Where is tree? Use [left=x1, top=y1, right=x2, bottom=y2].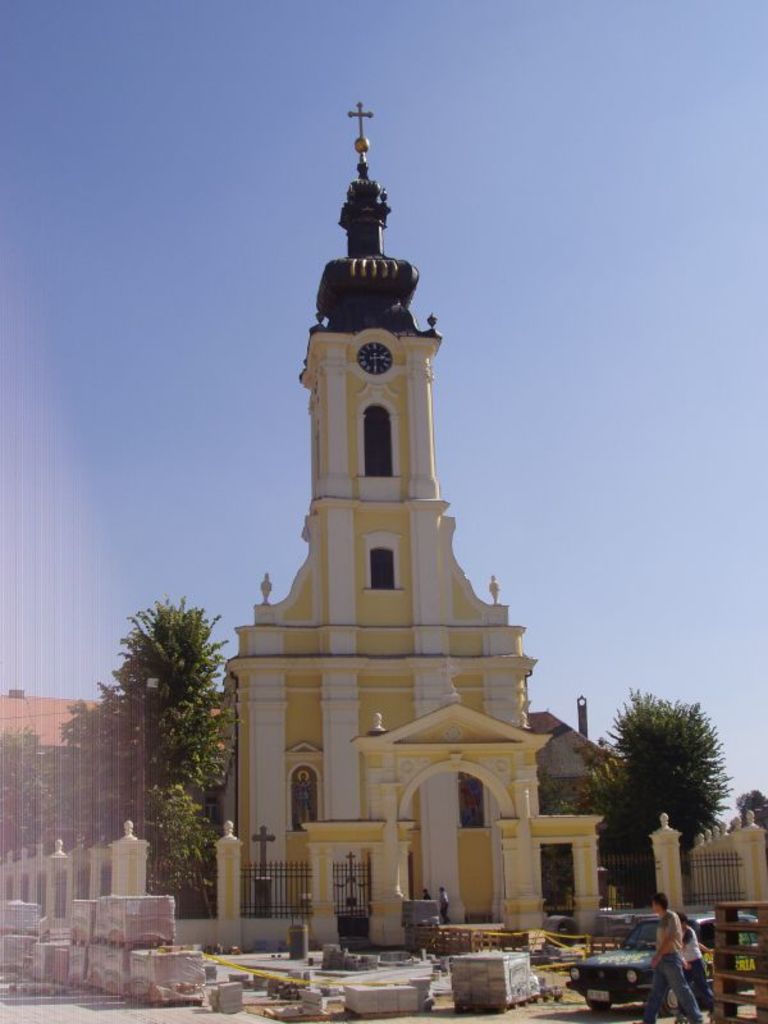
[left=0, top=591, right=237, bottom=905].
